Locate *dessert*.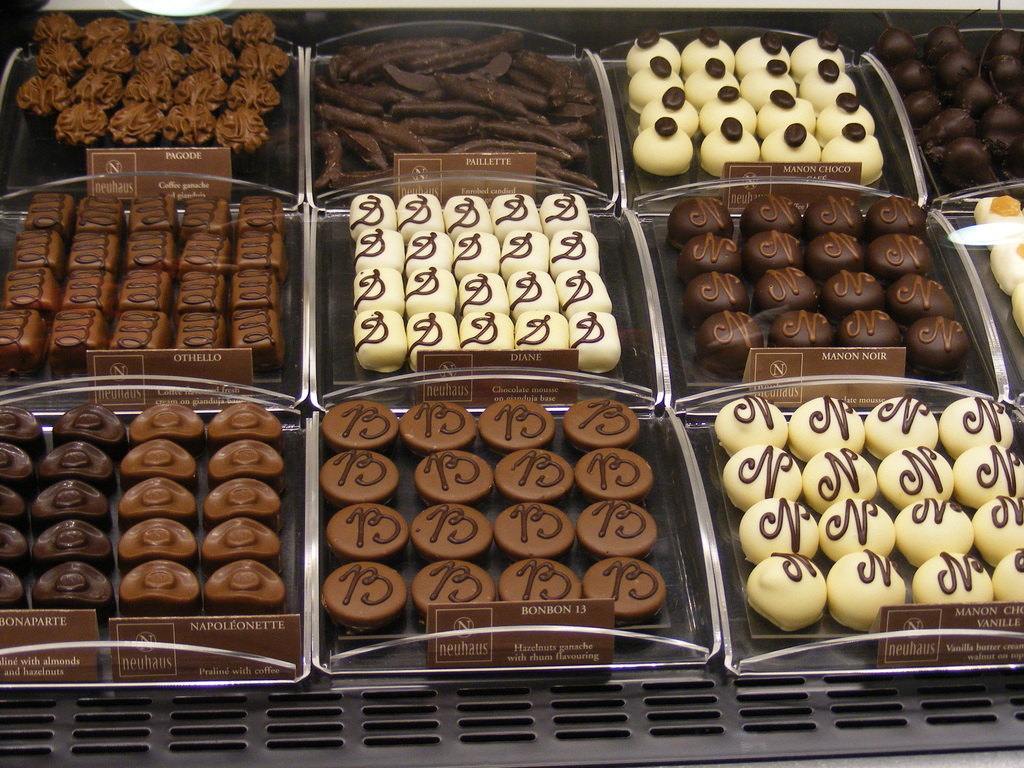
Bounding box: bbox=(68, 268, 111, 311).
